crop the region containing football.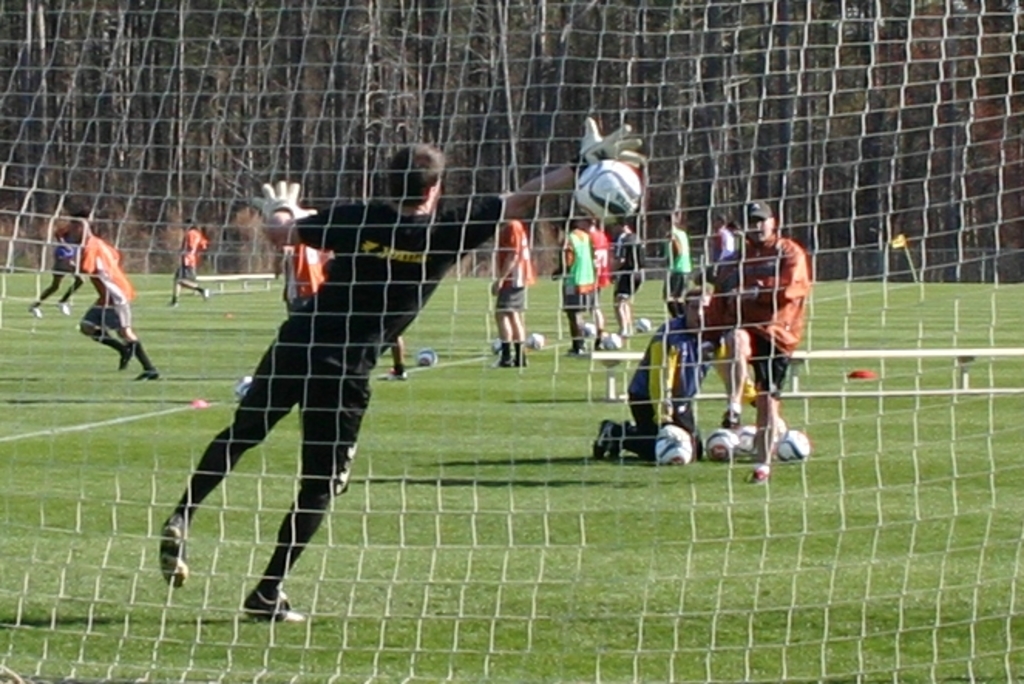
Crop region: crop(656, 422, 692, 465).
